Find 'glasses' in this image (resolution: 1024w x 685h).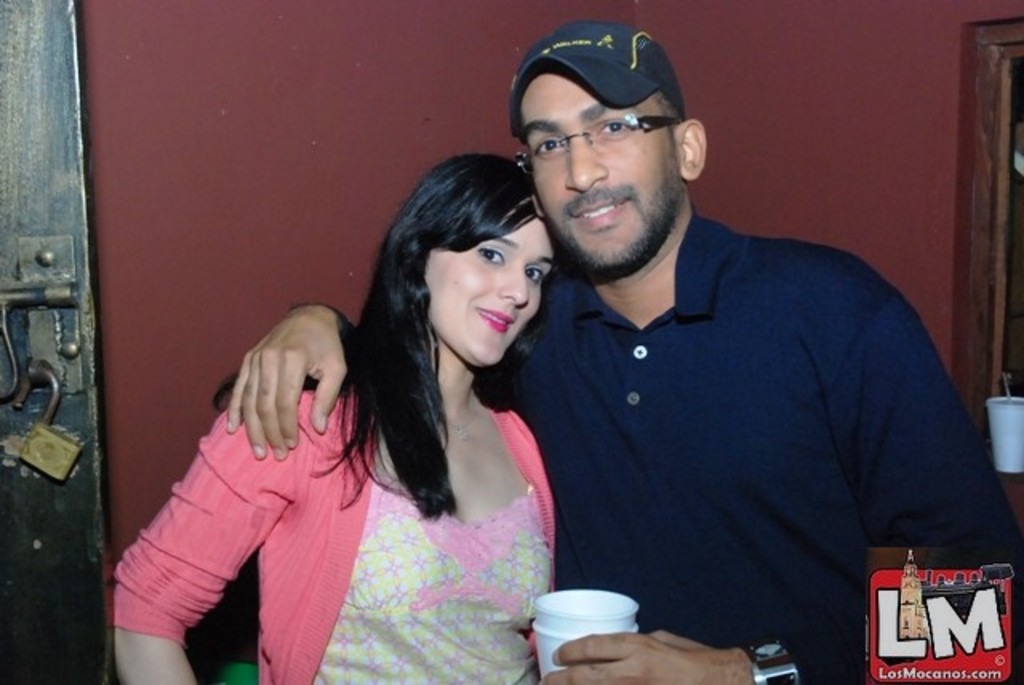
517 118 686 174.
